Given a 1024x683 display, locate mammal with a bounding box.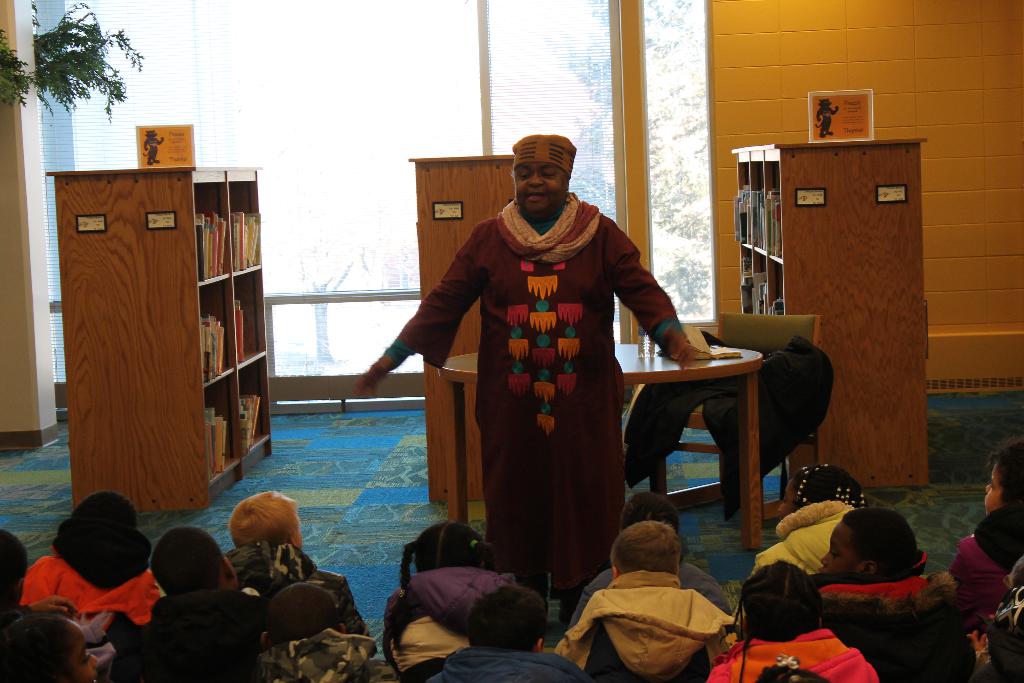
Located: <bbox>355, 133, 708, 633</bbox>.
